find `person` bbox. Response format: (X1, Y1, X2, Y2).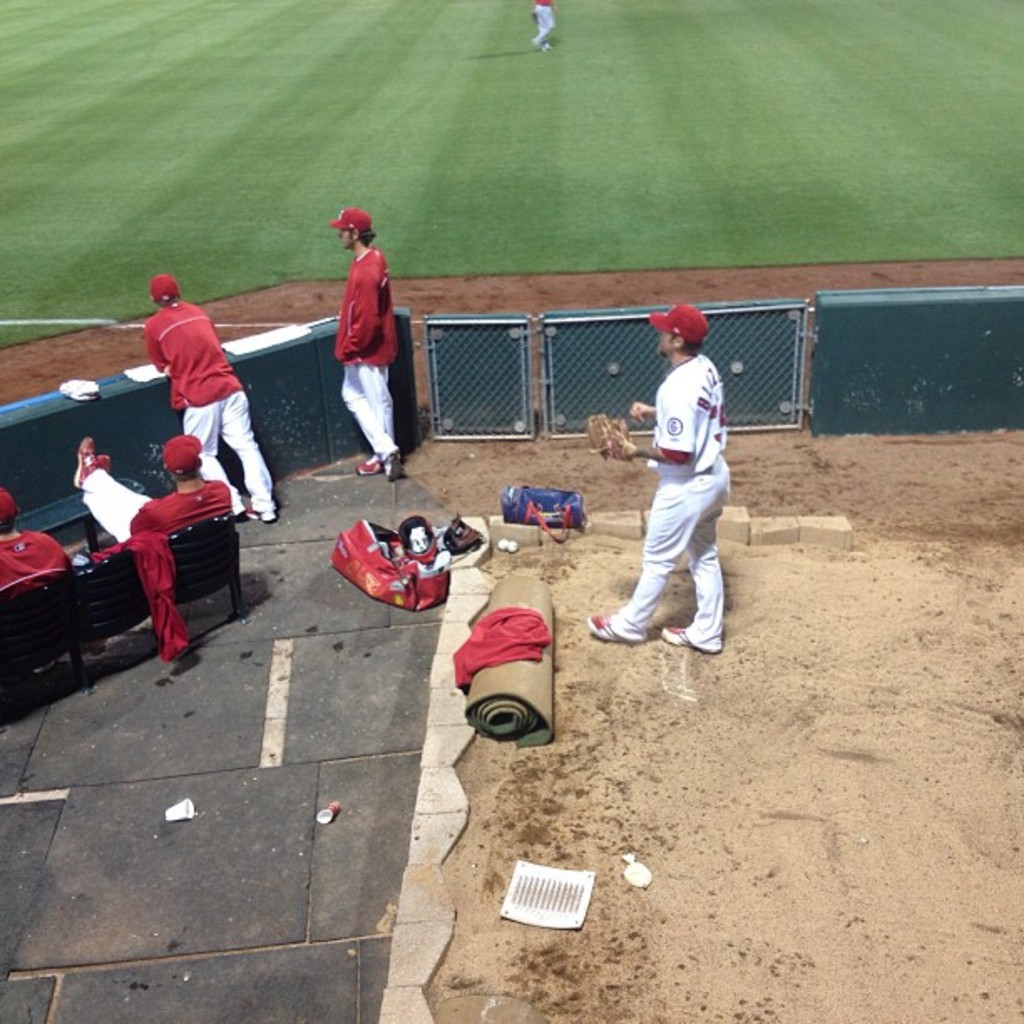
(0, 484, 69, 589).
